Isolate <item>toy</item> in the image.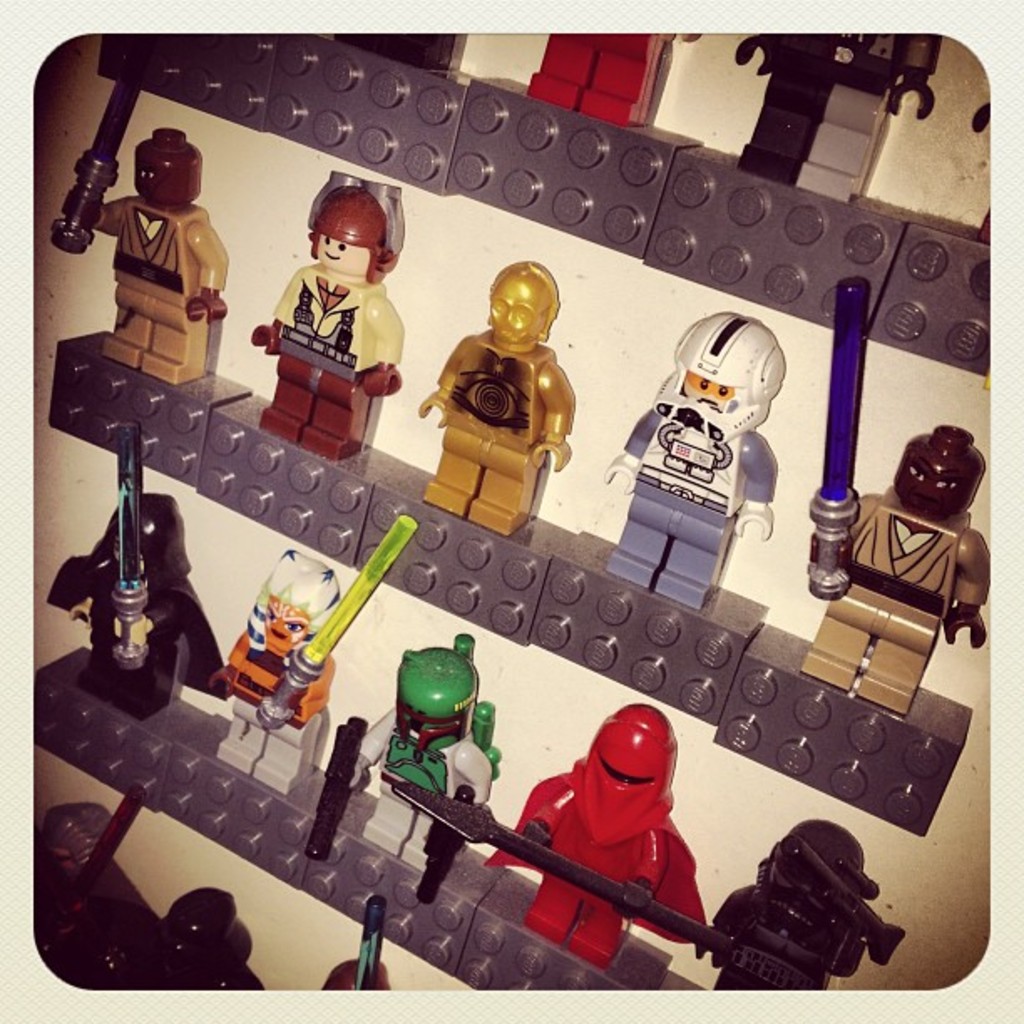
Isolated region: [110, 893, 268, 991].
